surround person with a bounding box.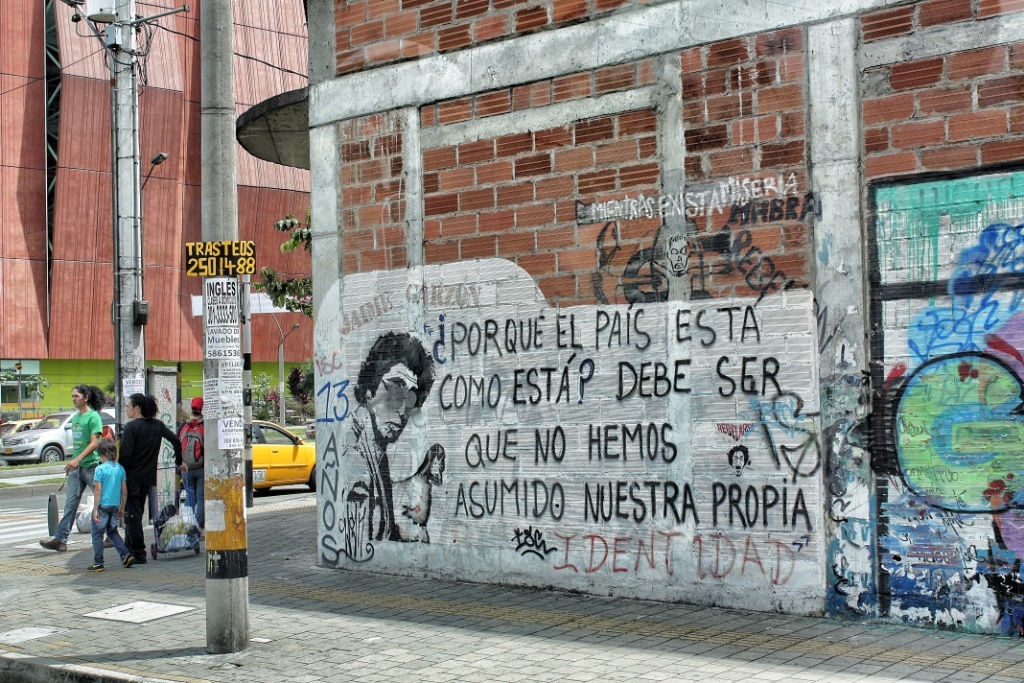
43, 387, 114, 556.
